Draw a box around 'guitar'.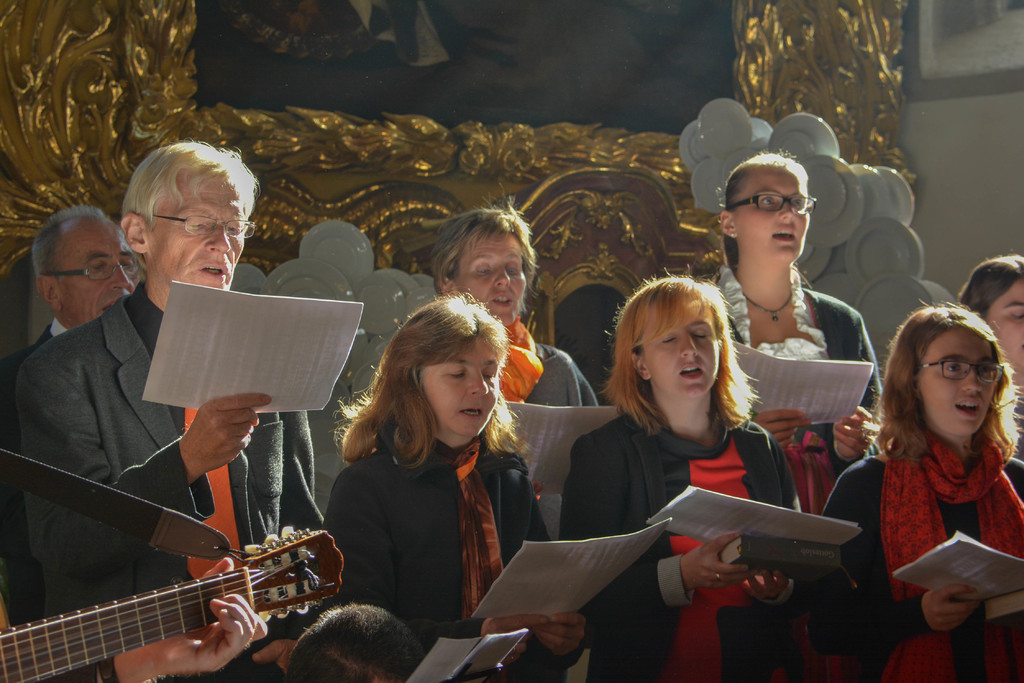
rect(0, 510, 355, 682).
